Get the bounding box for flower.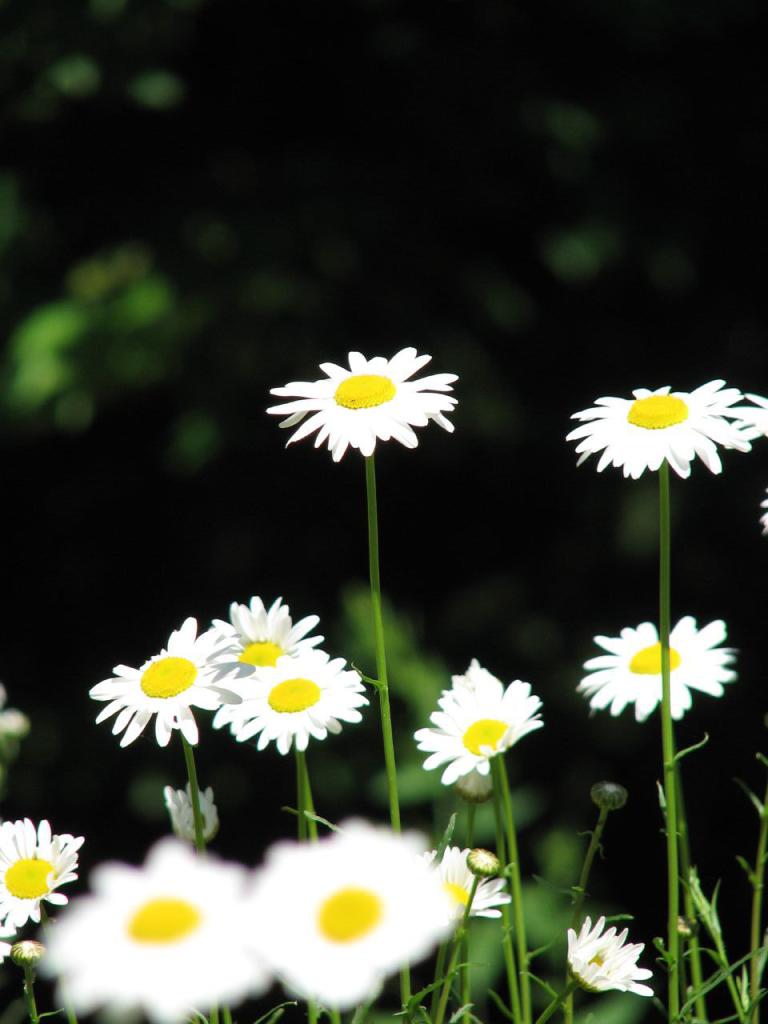
bbox(563, 911, 654, 1001).
